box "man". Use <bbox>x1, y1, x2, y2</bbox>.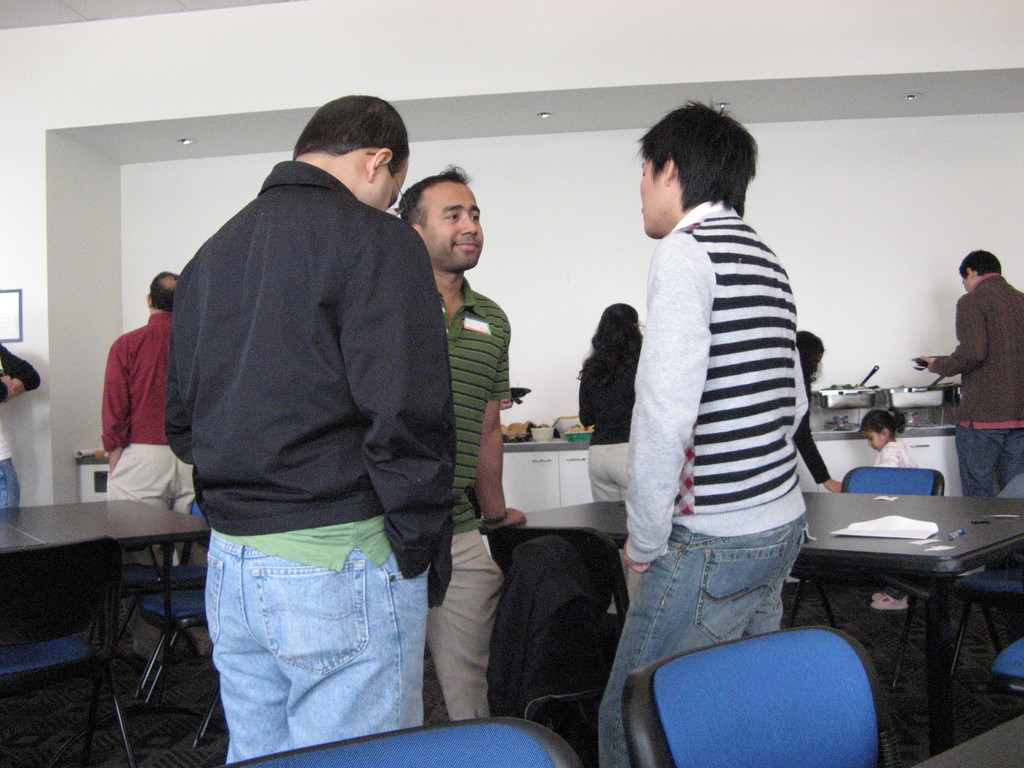
<bbox>0, 344, 39, 509</bbox>.
